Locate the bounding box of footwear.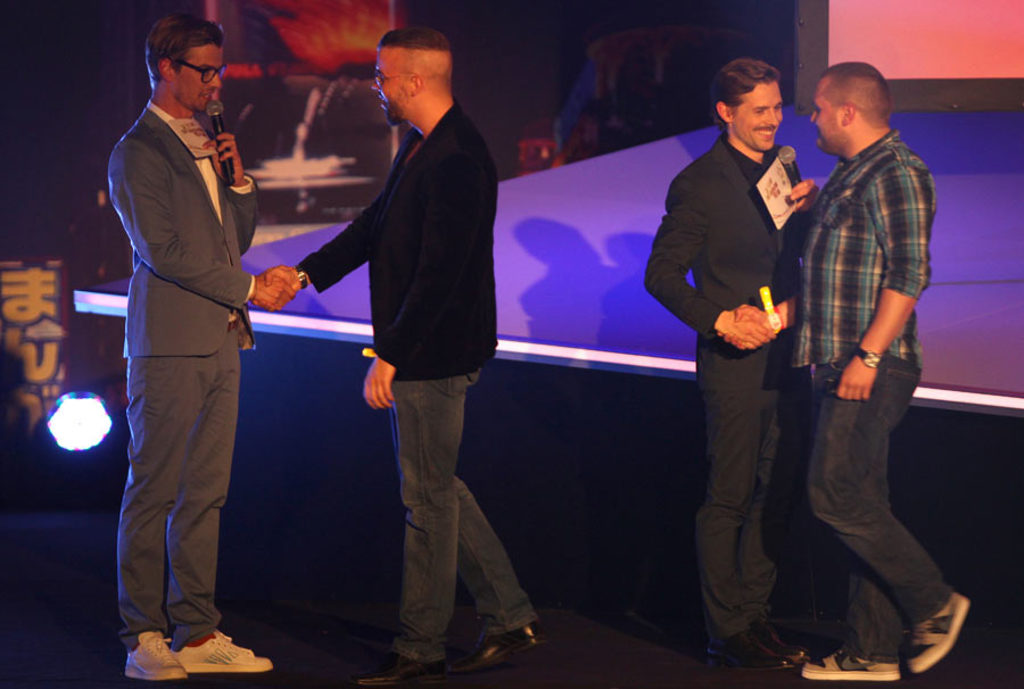
Bounding box: BBox(801, 645, 903, 683).
